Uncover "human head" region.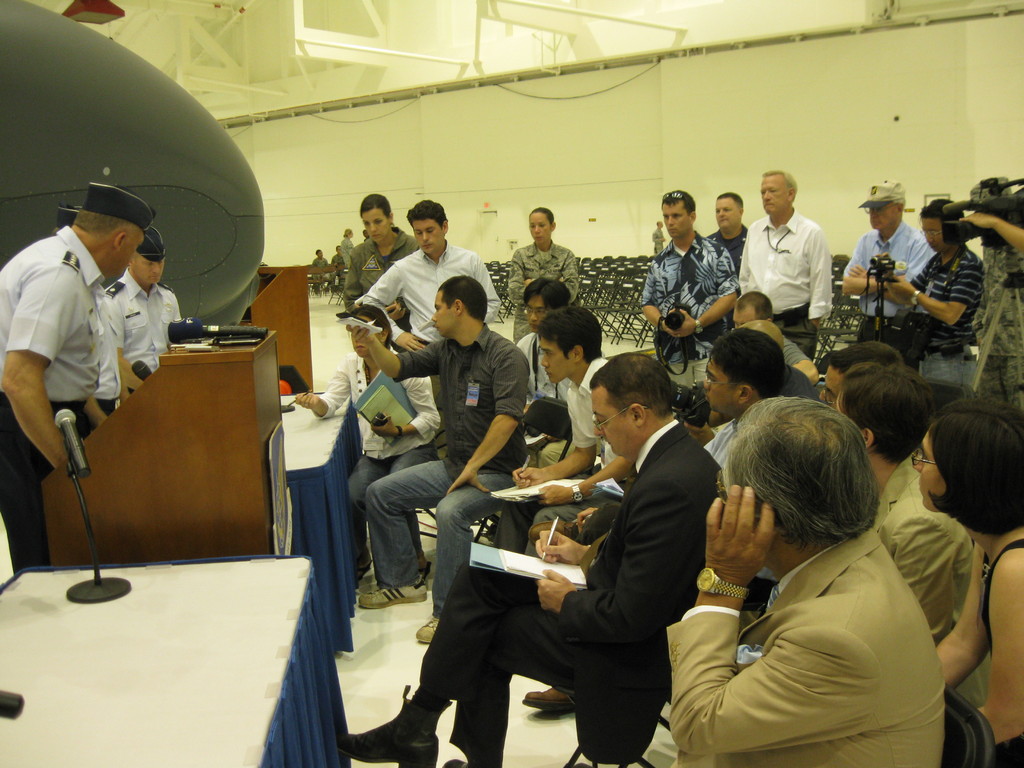
Uncovered: x1=819 y1=340 x2=902 y2=411.
